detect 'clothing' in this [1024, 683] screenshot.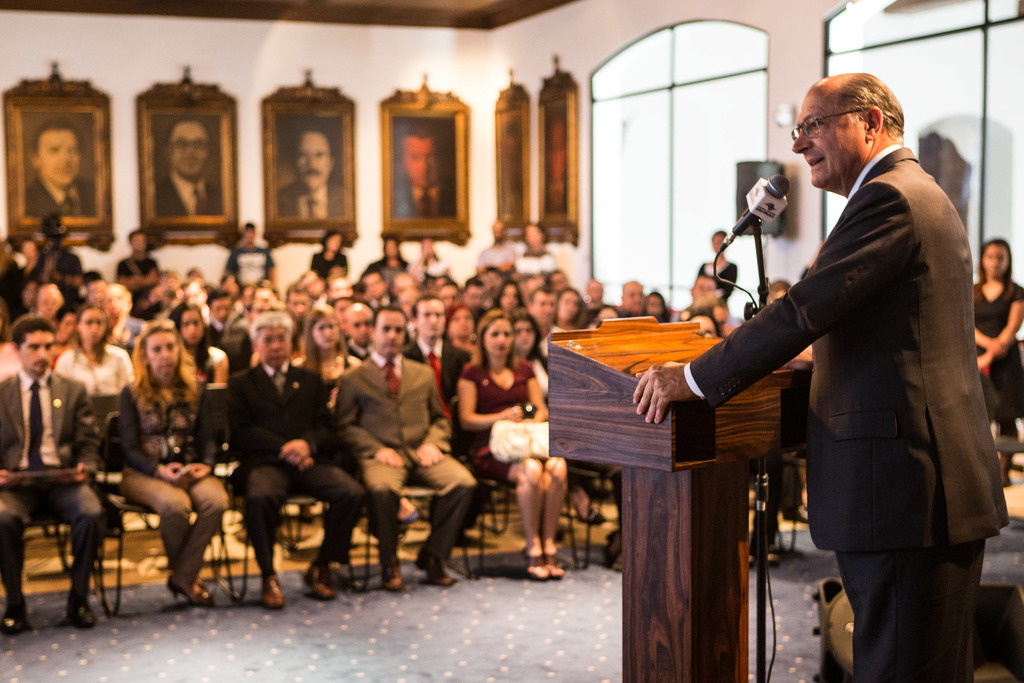
Detection: box=[342, 352, 447, 459].
